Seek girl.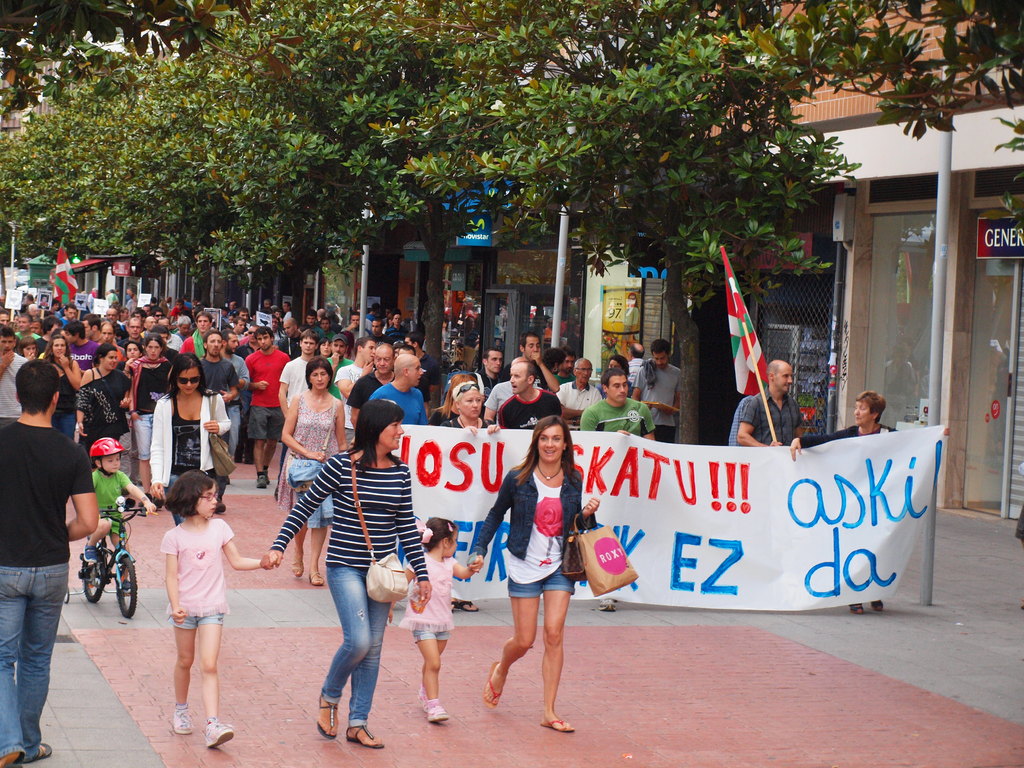
[160,471,276,748].
